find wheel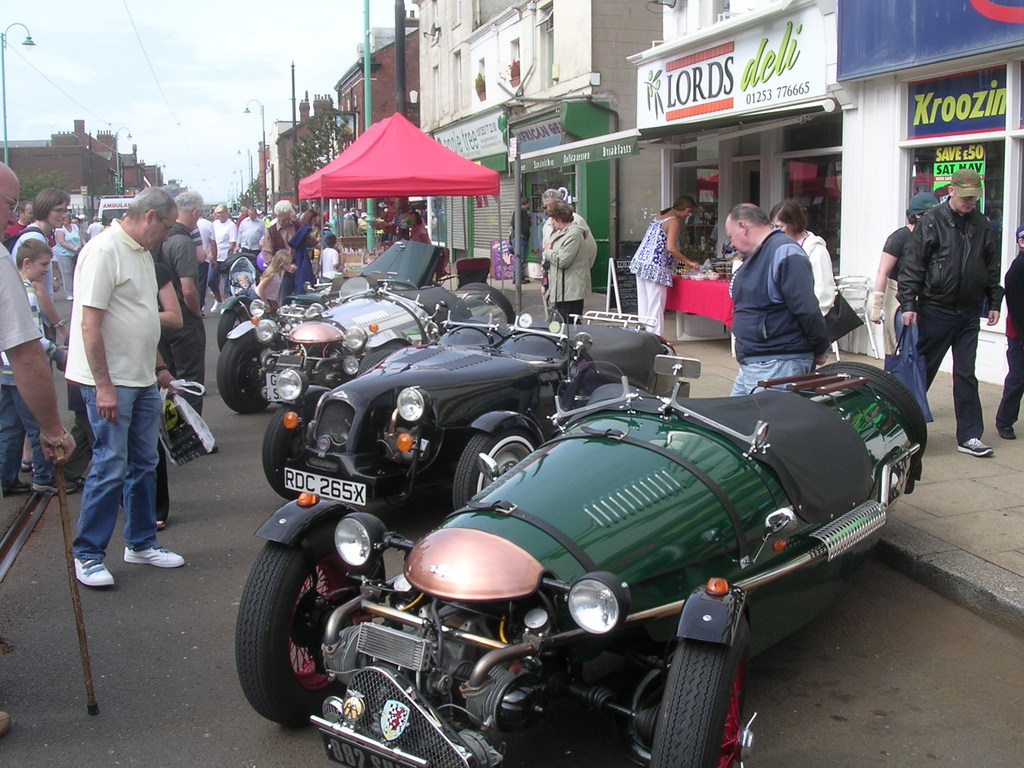
[217,336,275,414]
